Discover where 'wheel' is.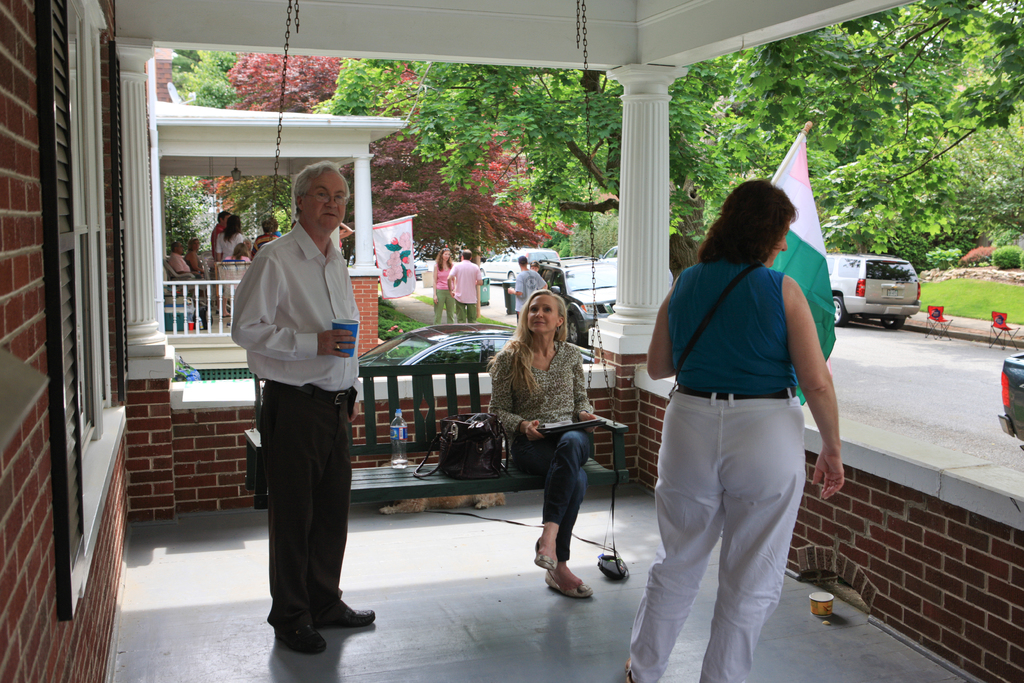
Discovered at 829 294 851 327.
